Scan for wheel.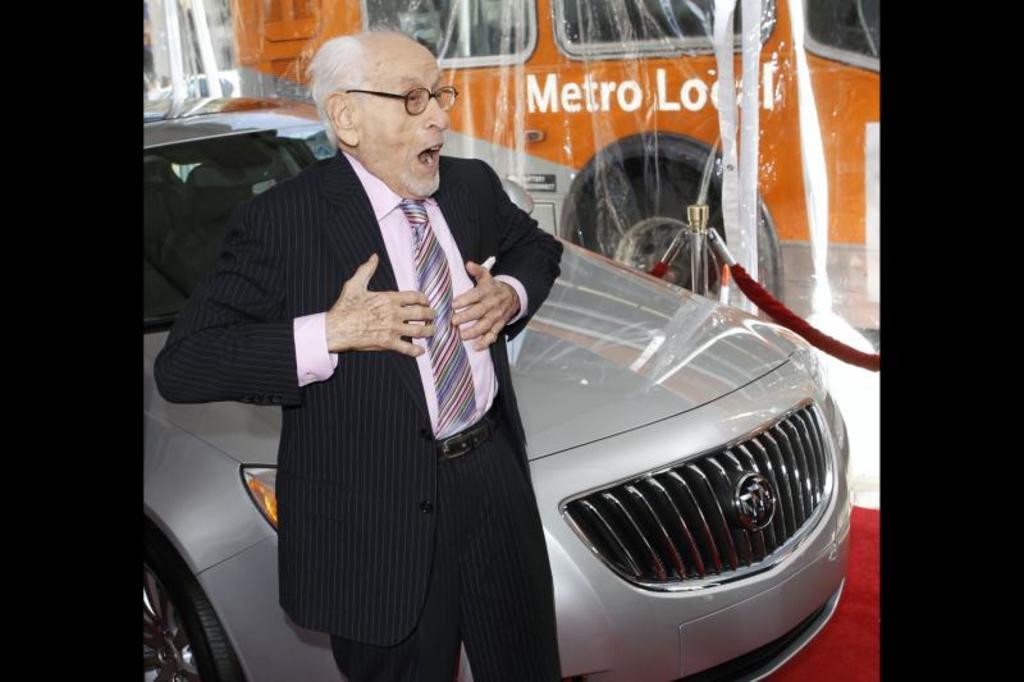
Scan result: locate(588, 161, 732, 310).
